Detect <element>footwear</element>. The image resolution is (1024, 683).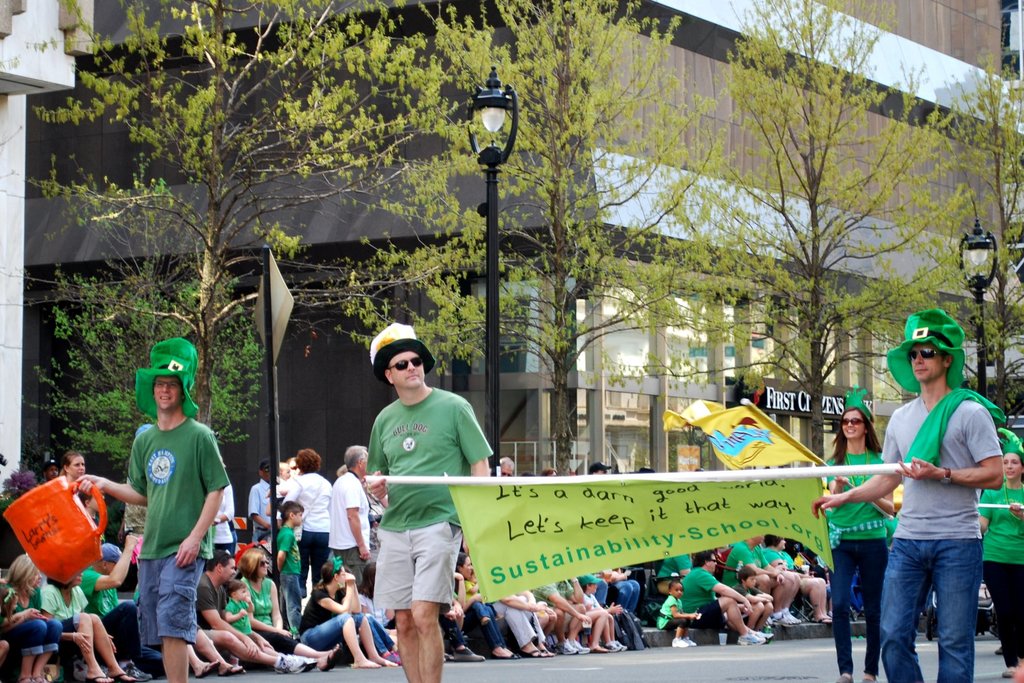
(220, 661, 240, 675).
